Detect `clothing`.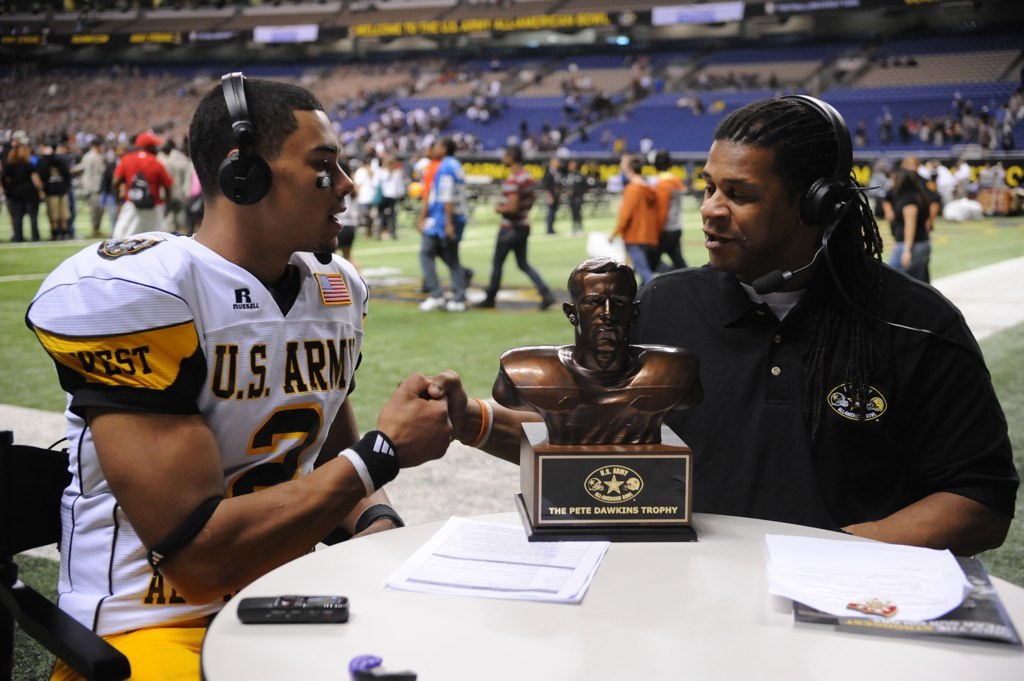
Detected at 877 174 937 290.
